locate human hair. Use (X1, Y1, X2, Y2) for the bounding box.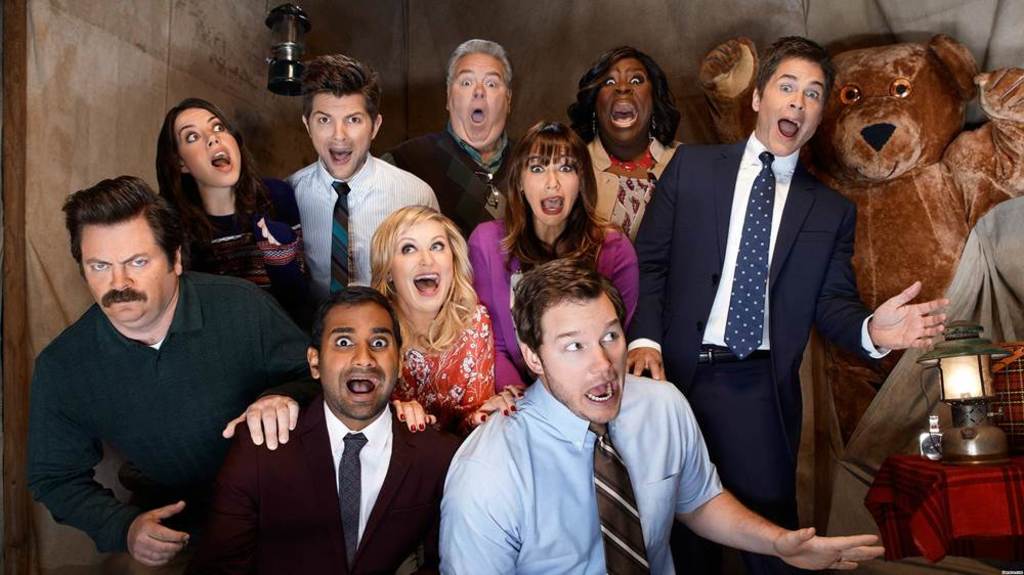
(309, 286, 399, 361).
